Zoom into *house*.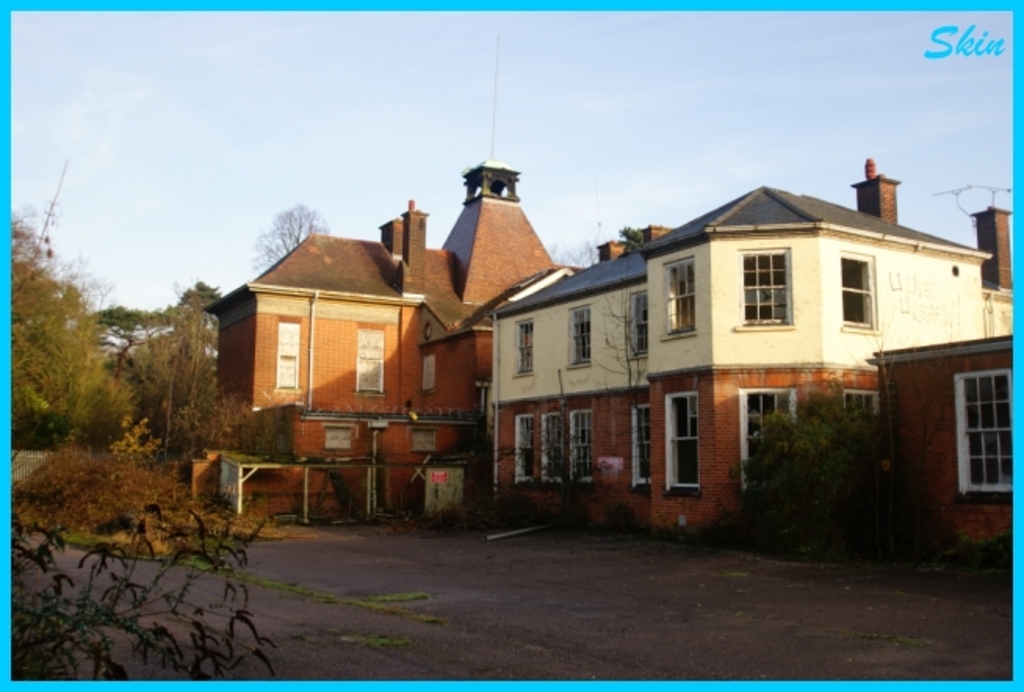
Zoom target: detection(487, 160, 1018, 542).
